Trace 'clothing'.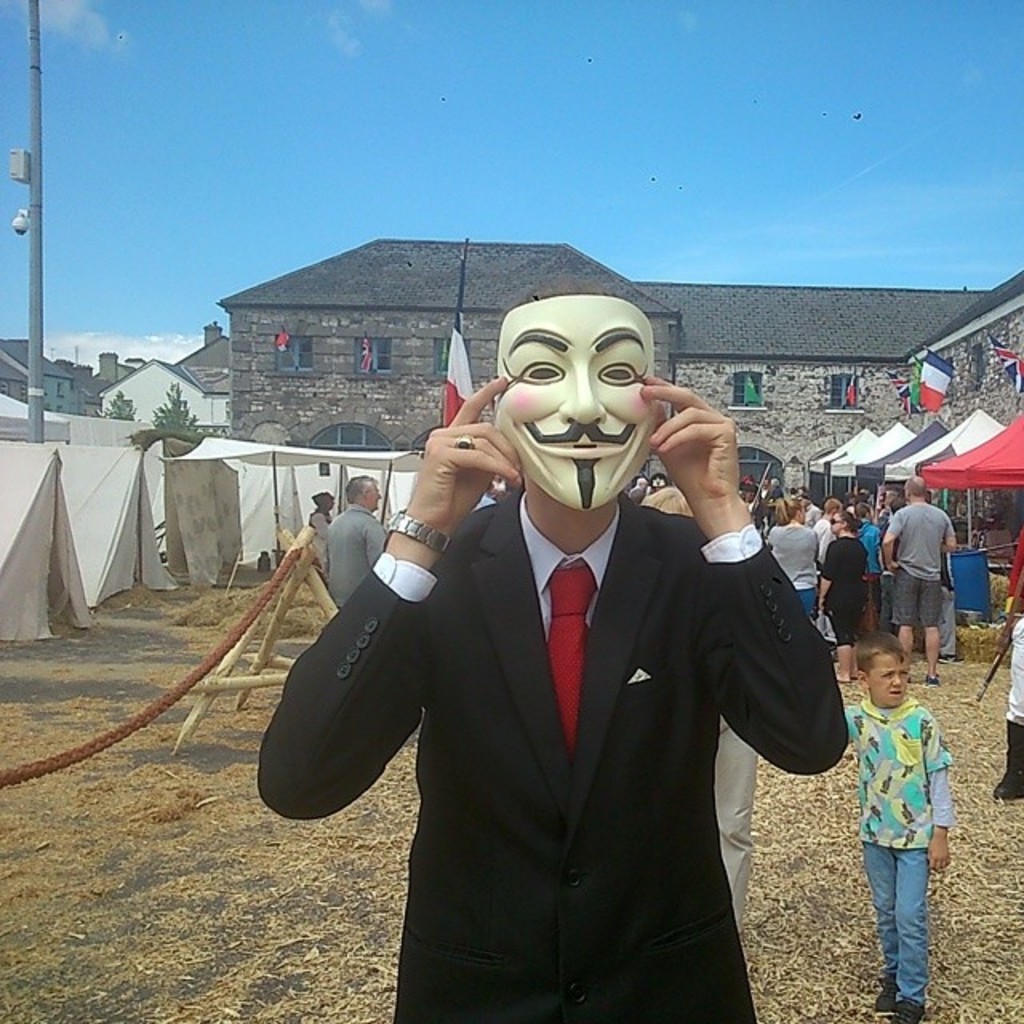
Traced to (851,675,973,976).
